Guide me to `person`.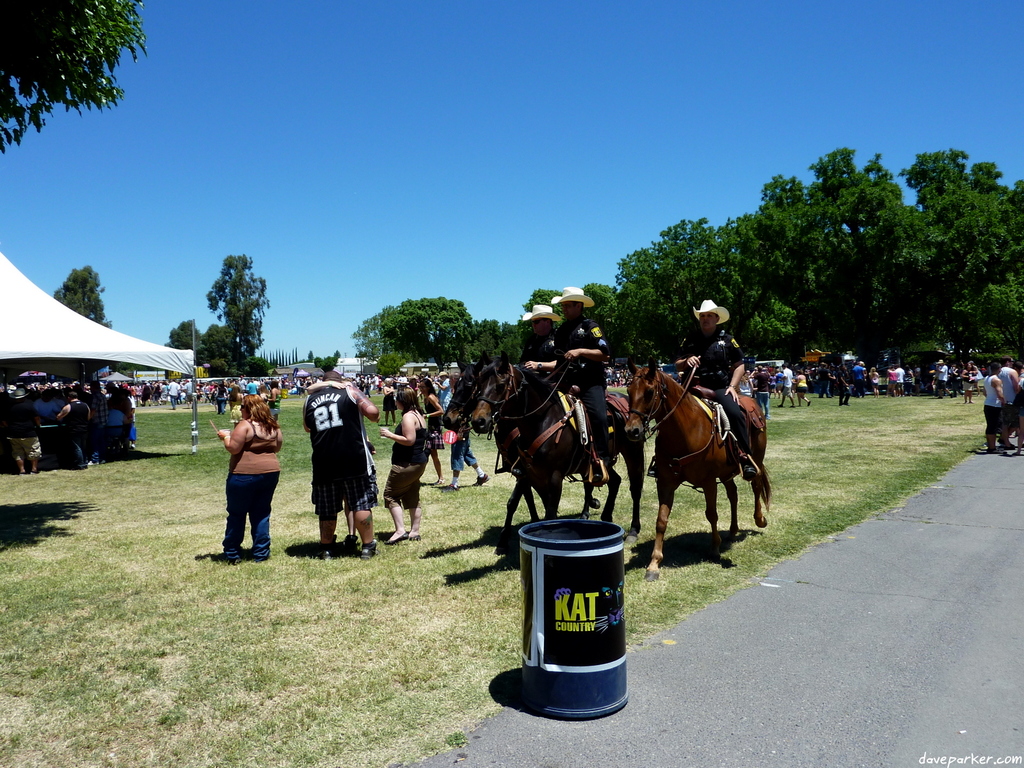
Guidance: 794,368,811,401.
